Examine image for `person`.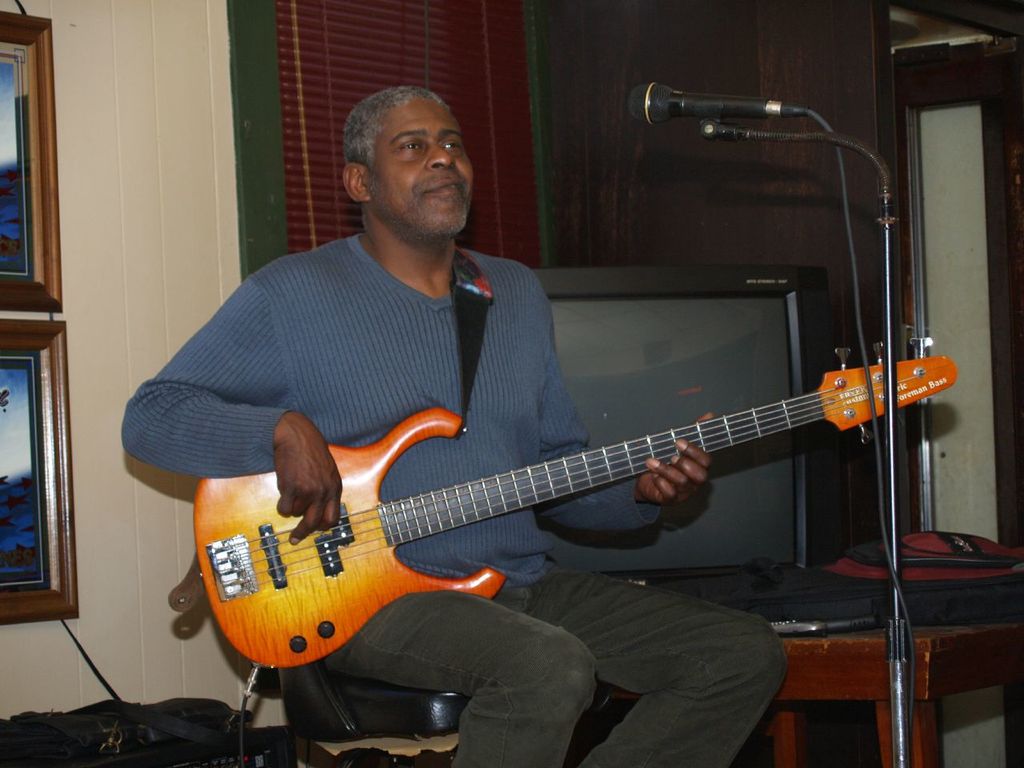
Examination result: [x1=212, y1=158, x2=843, y2=737].
